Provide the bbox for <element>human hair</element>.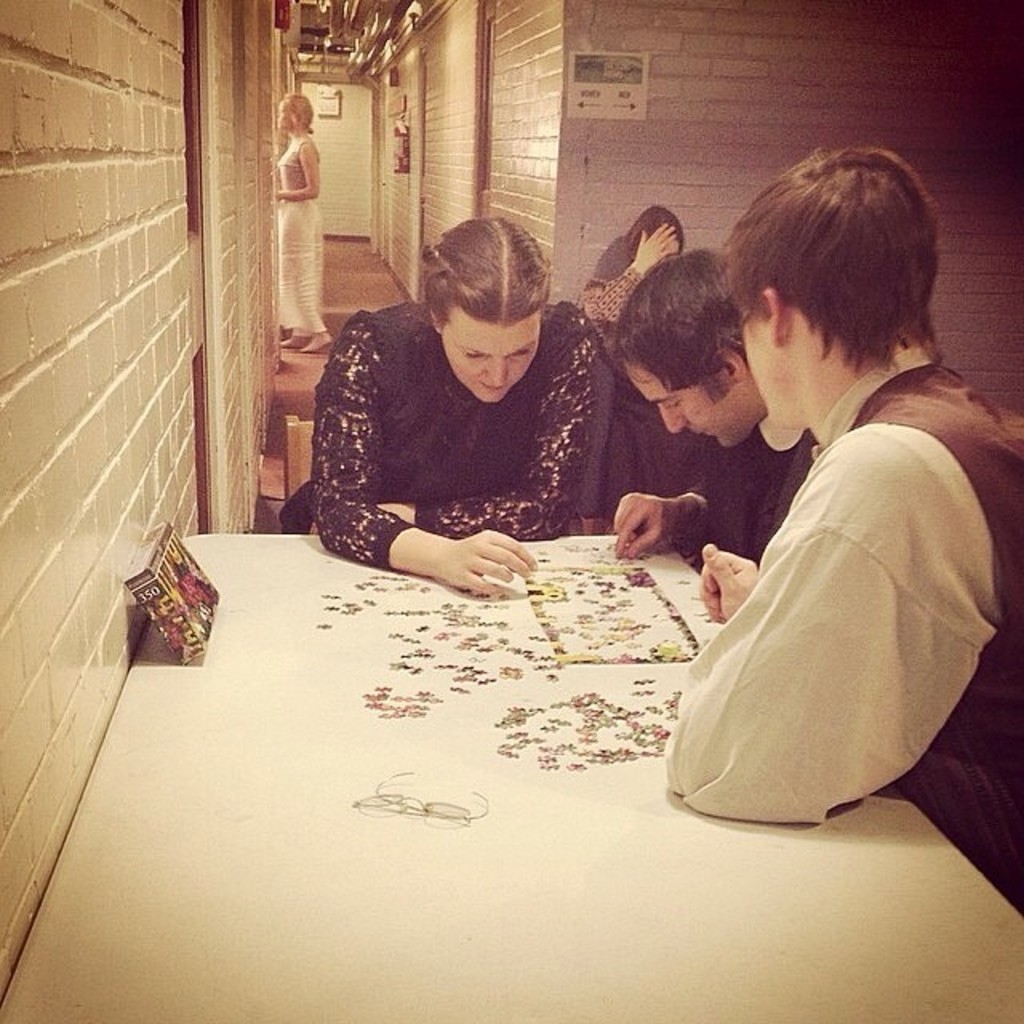
select_region(277, 86, 309, 126).
